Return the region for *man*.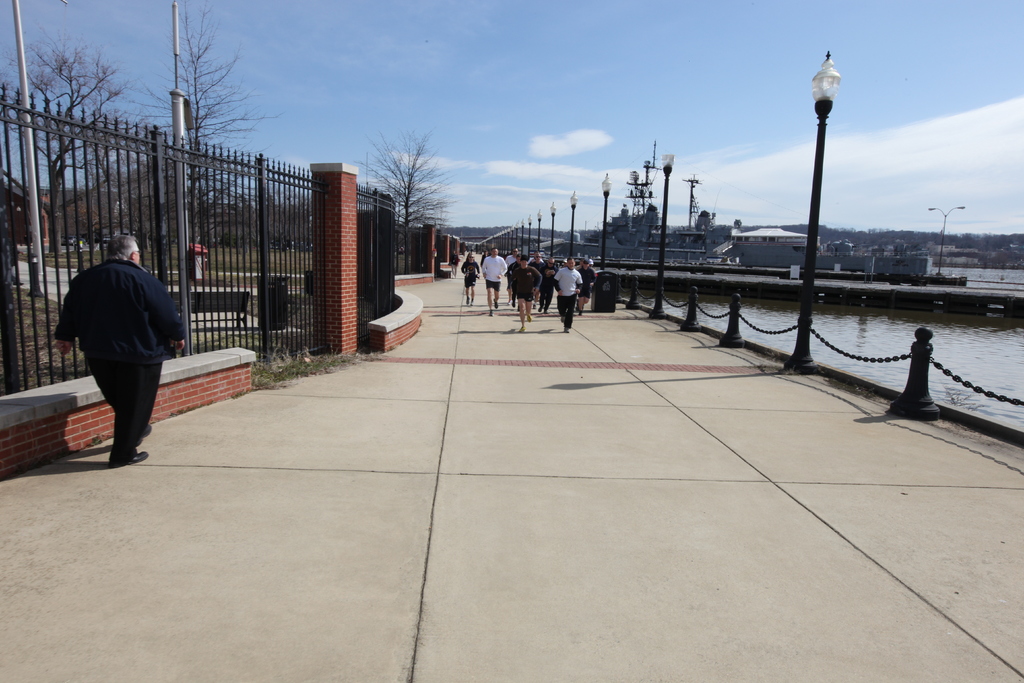
[588, 258, 594, 265].
